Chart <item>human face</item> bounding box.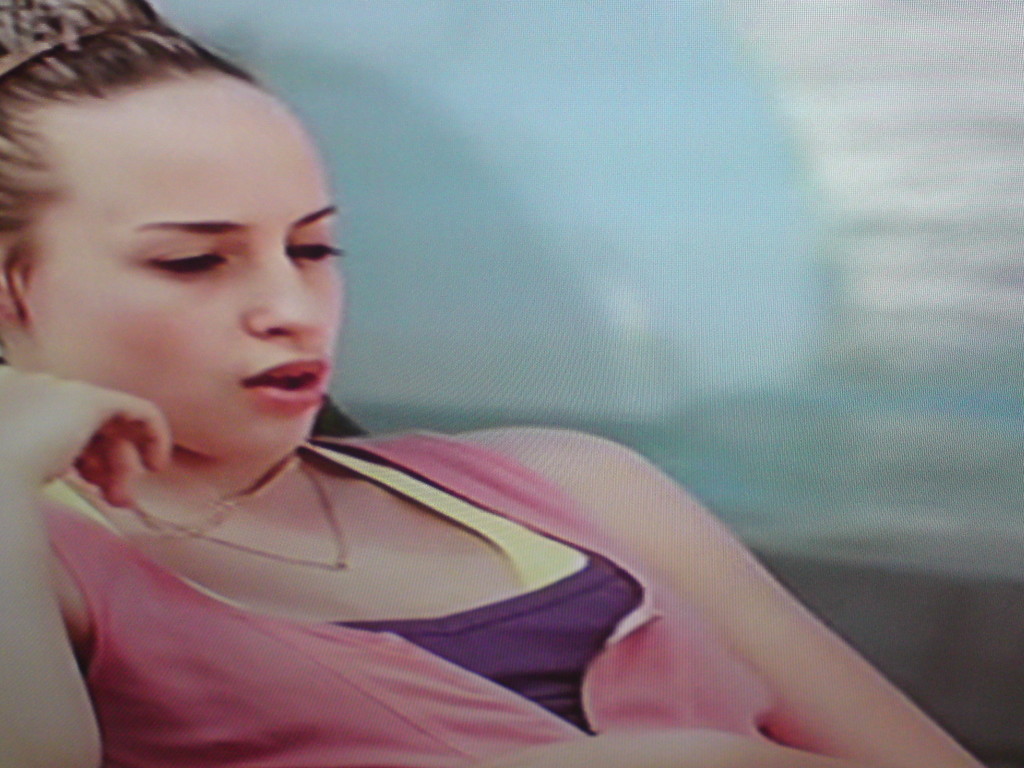
Charted: <box>27,68,344,462</box>.
